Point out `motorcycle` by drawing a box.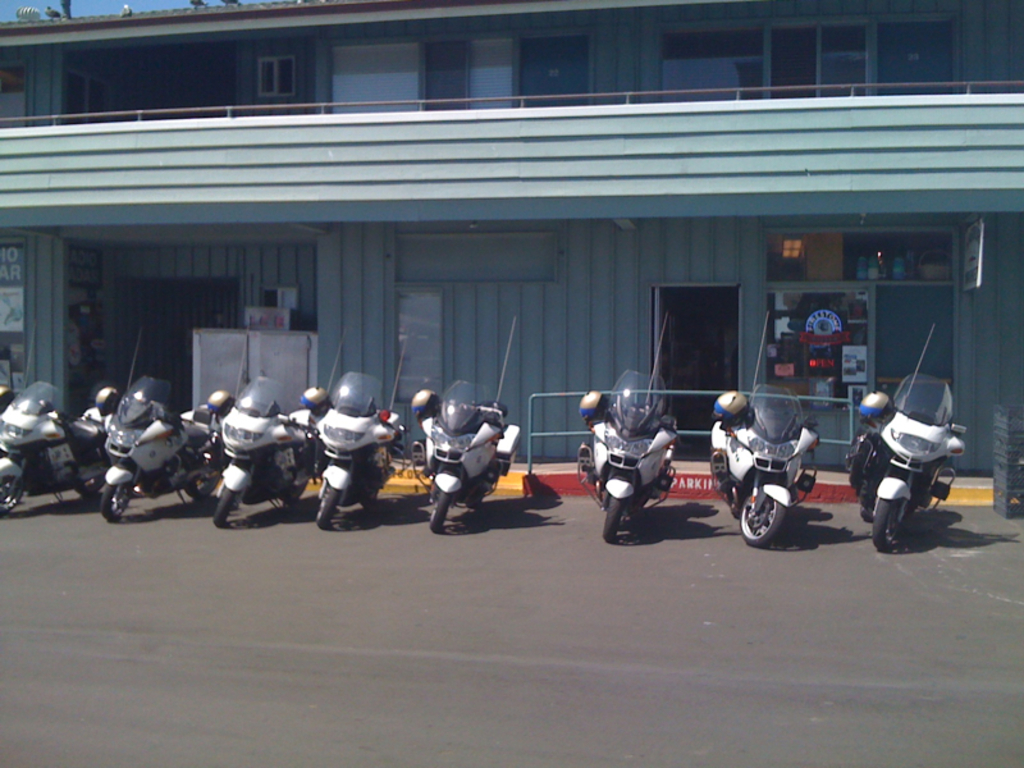
l=412, t=384, r=525, b=532.
